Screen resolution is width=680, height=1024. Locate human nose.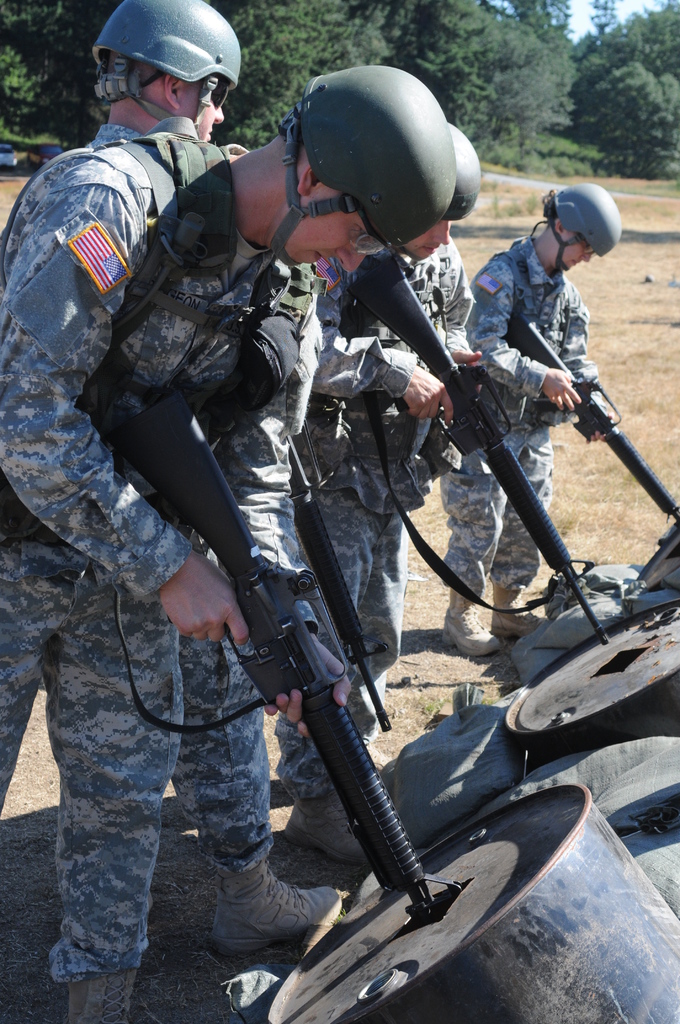
rect(336, 246, 364, 274).
